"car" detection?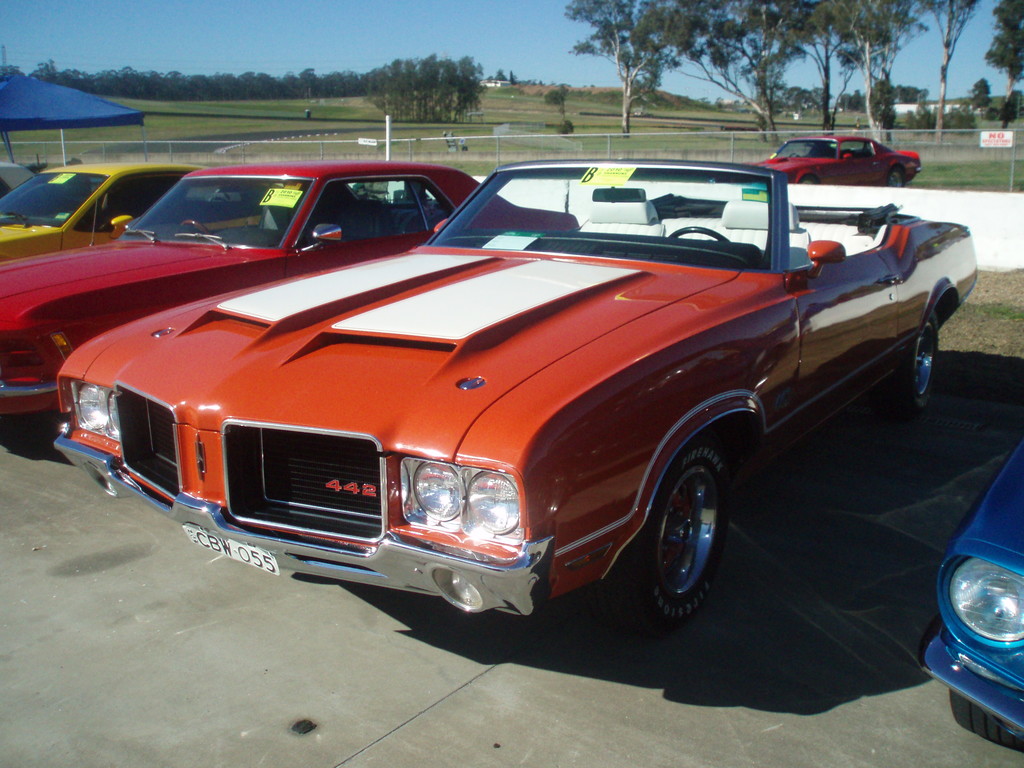
918, 430, 1023, 746
